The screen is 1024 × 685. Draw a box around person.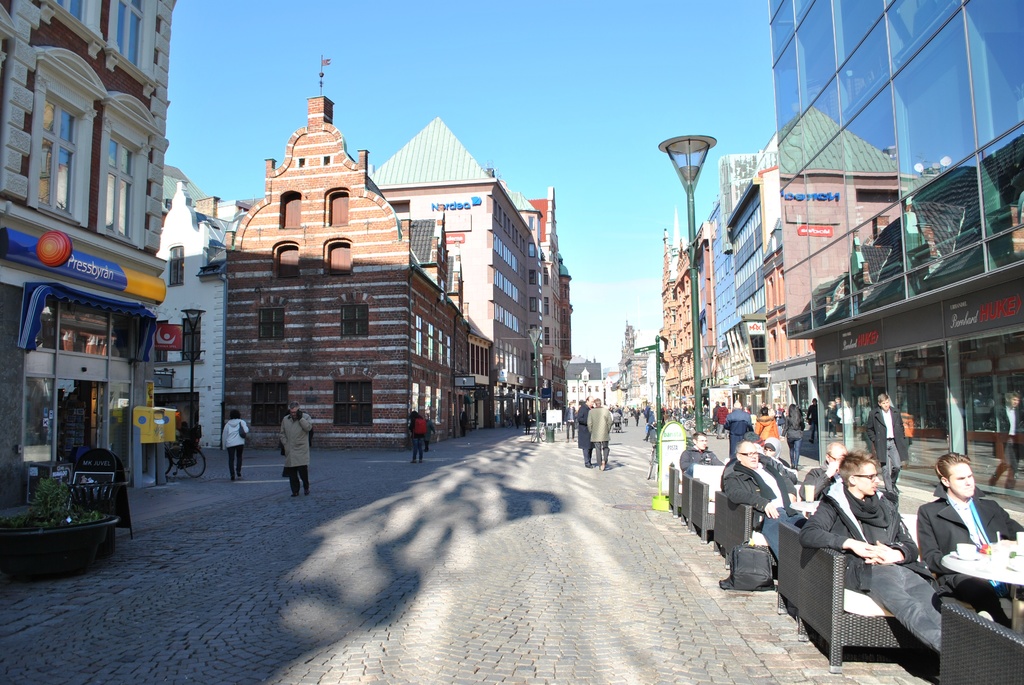
bbox=[758, 400, 766, 409].
